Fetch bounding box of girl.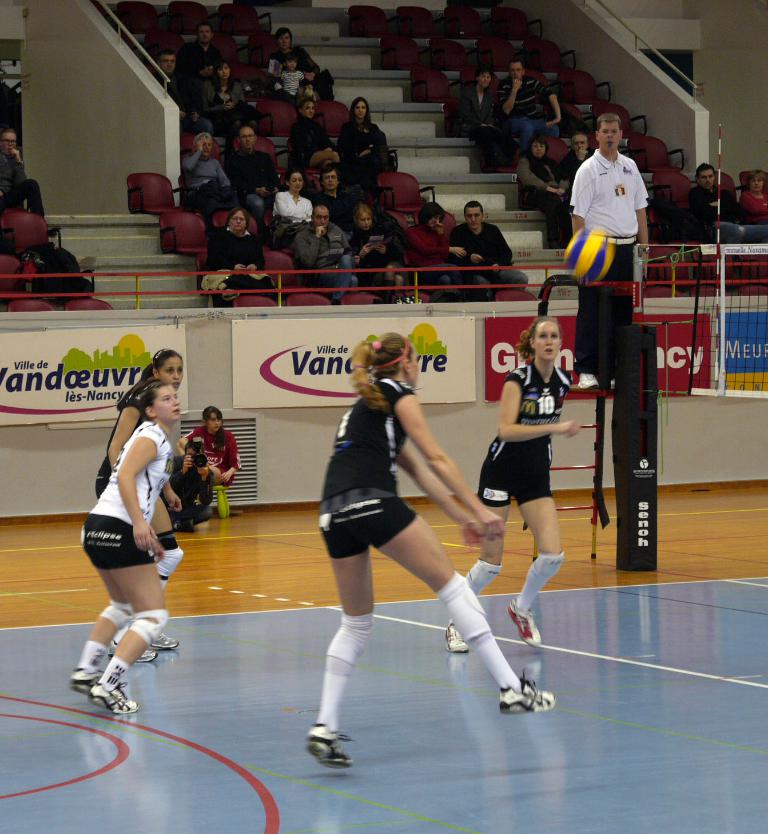
Bbox: [x1=340, y1=97, x2=386, y2=187].
